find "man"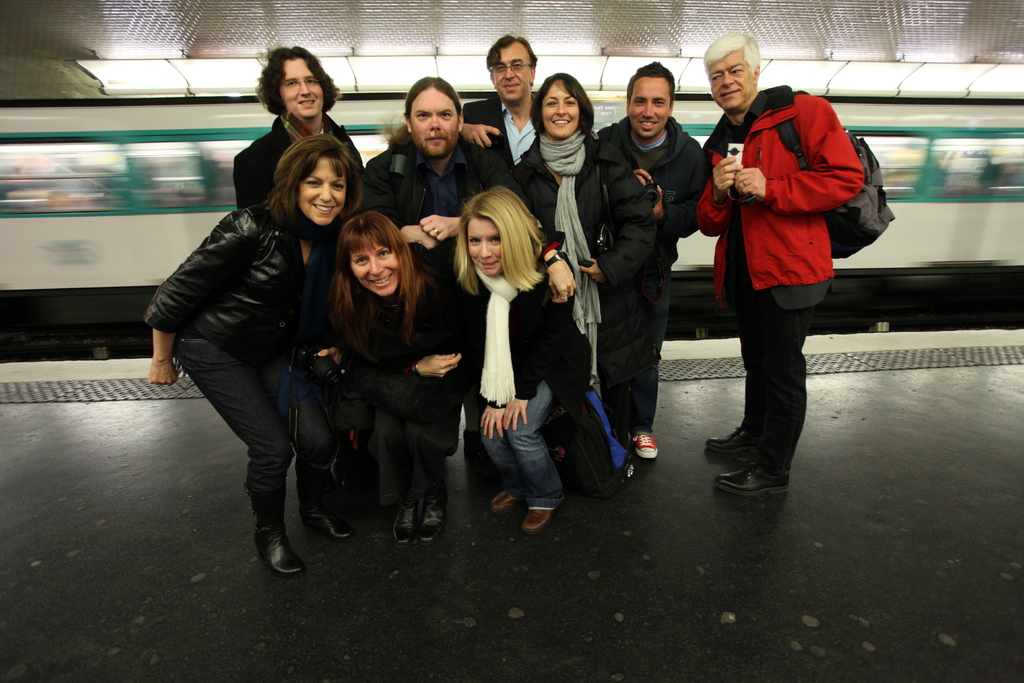
<box>596,58,712,457</box>
